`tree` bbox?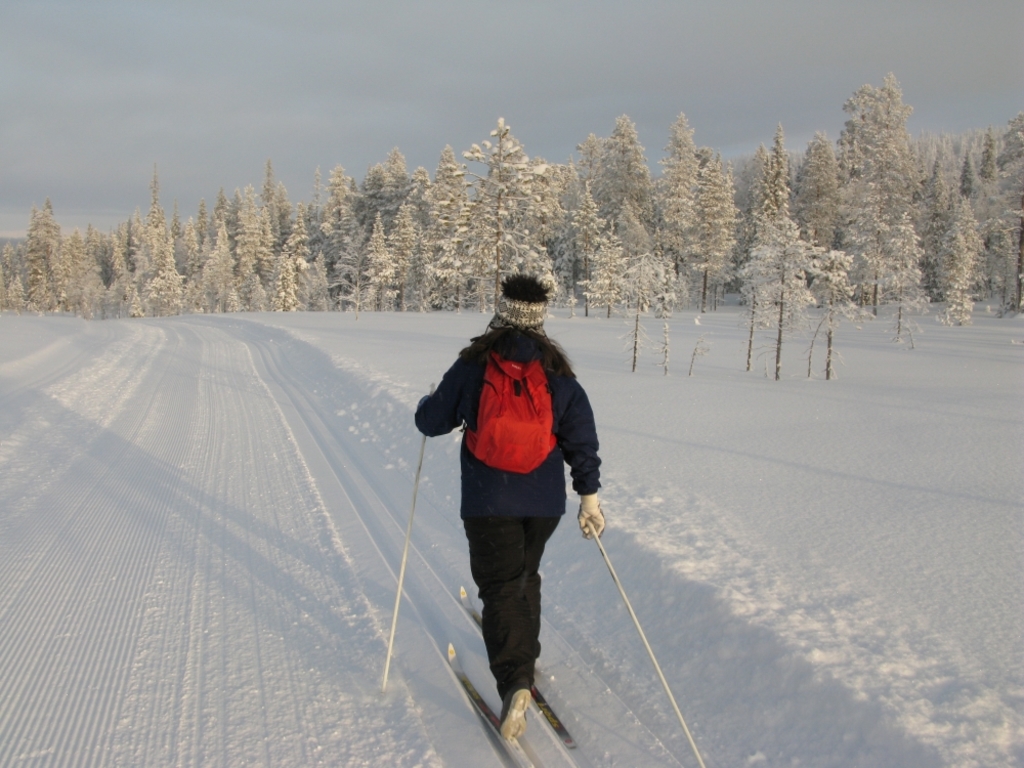
[819,58,953,328]
